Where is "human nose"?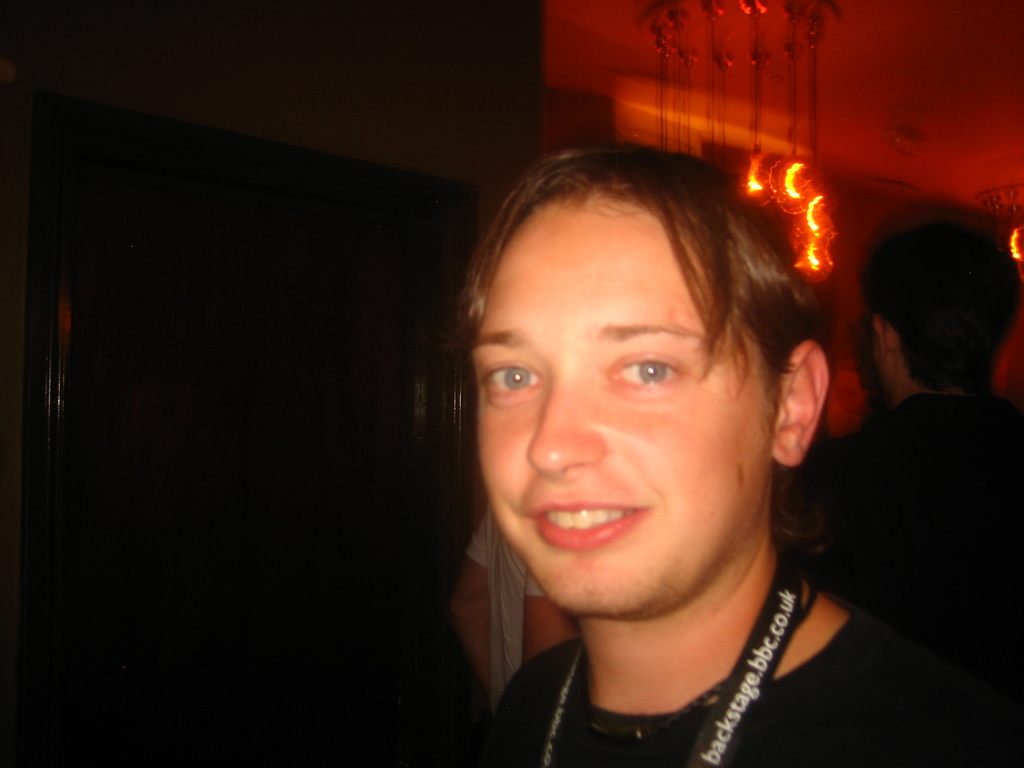
(526, 362, 607, 479).
